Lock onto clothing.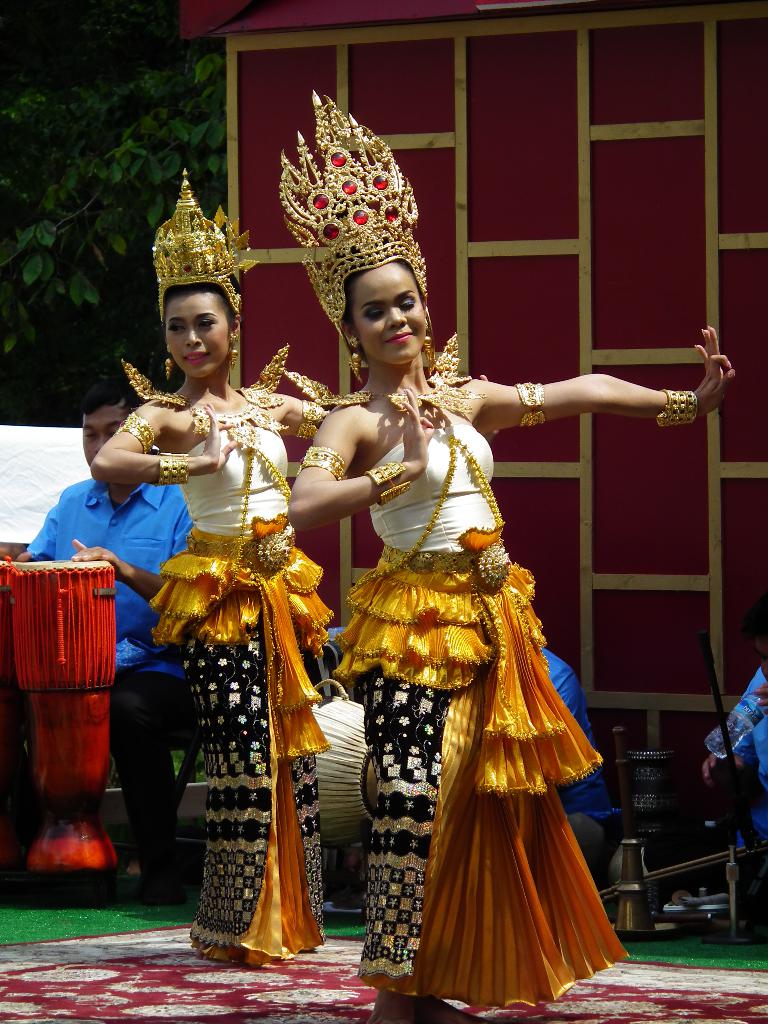
Locked: <bbox>145, 412, 344, 960</bbox>.
